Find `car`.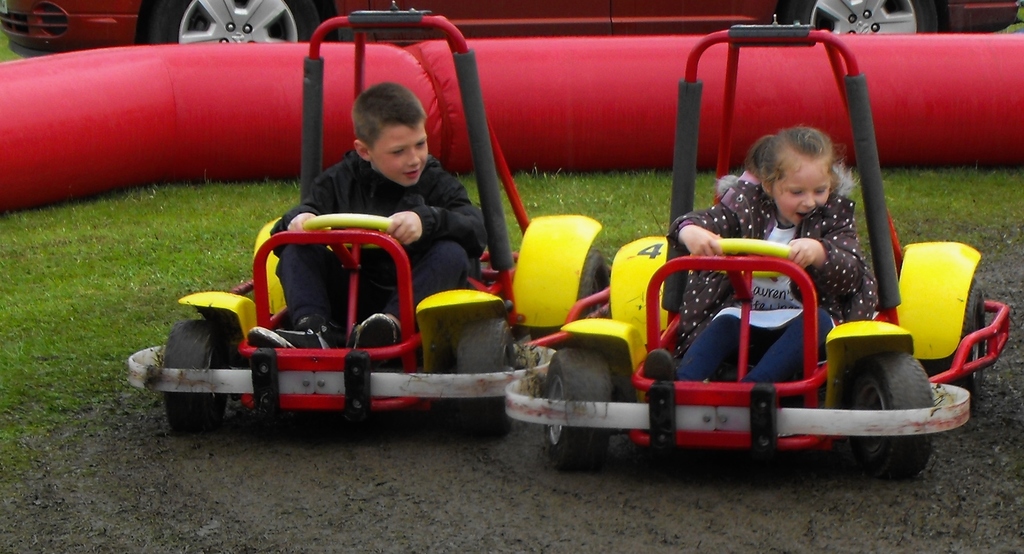
box(506, 21, 1011, 468).
